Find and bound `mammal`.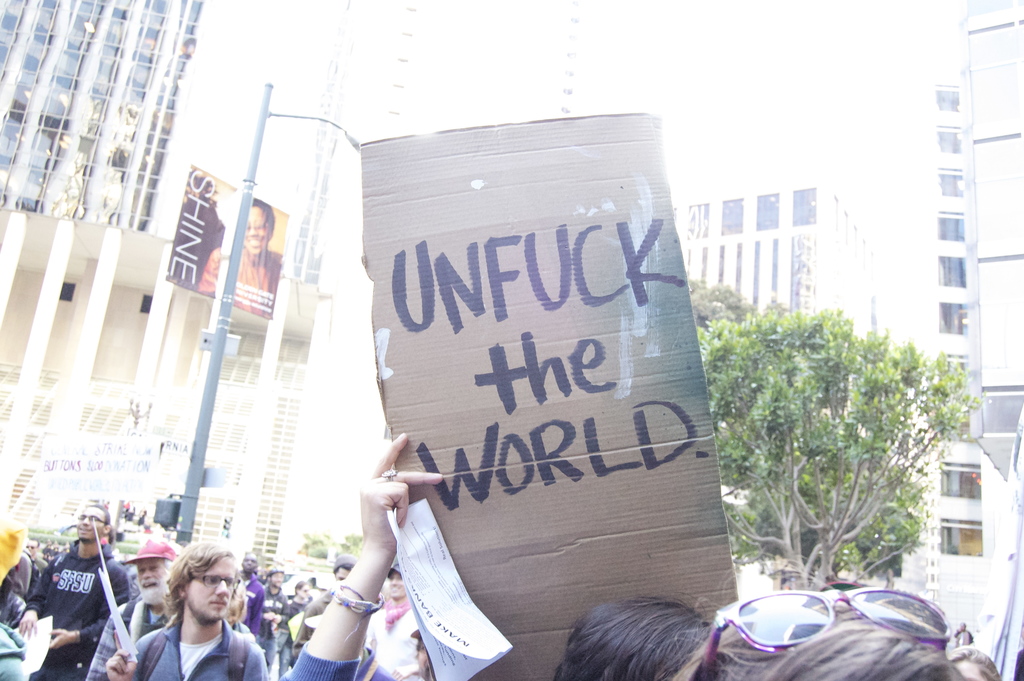
Bound: (278, 434, 722, 680).
